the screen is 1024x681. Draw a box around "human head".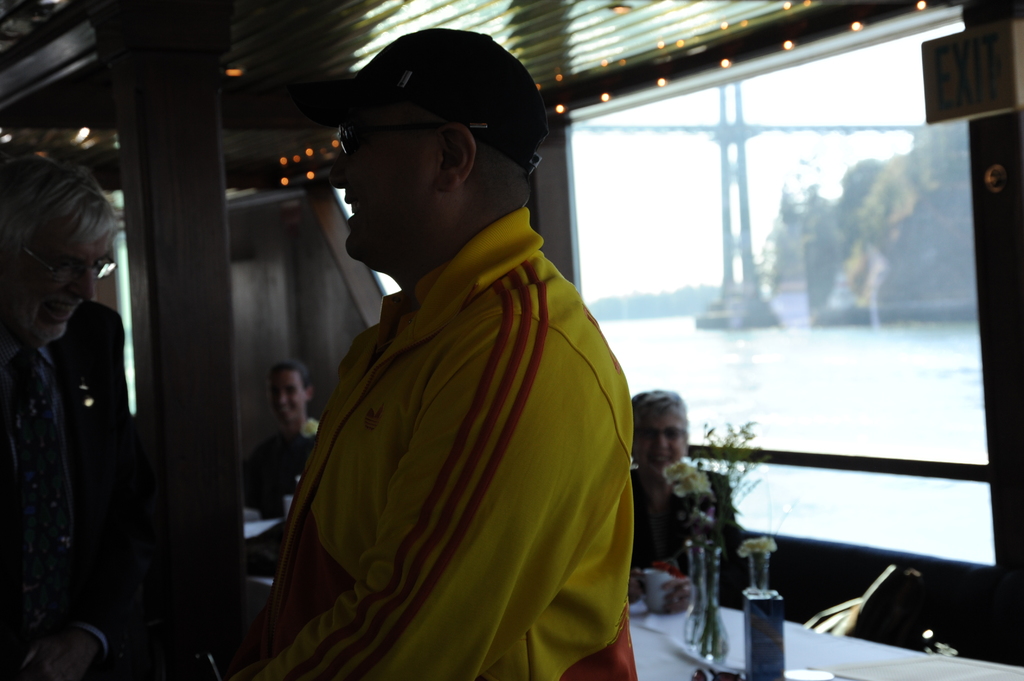
{"x1": 264, "y1": 357, "x2": 314, "y2": 428}.
